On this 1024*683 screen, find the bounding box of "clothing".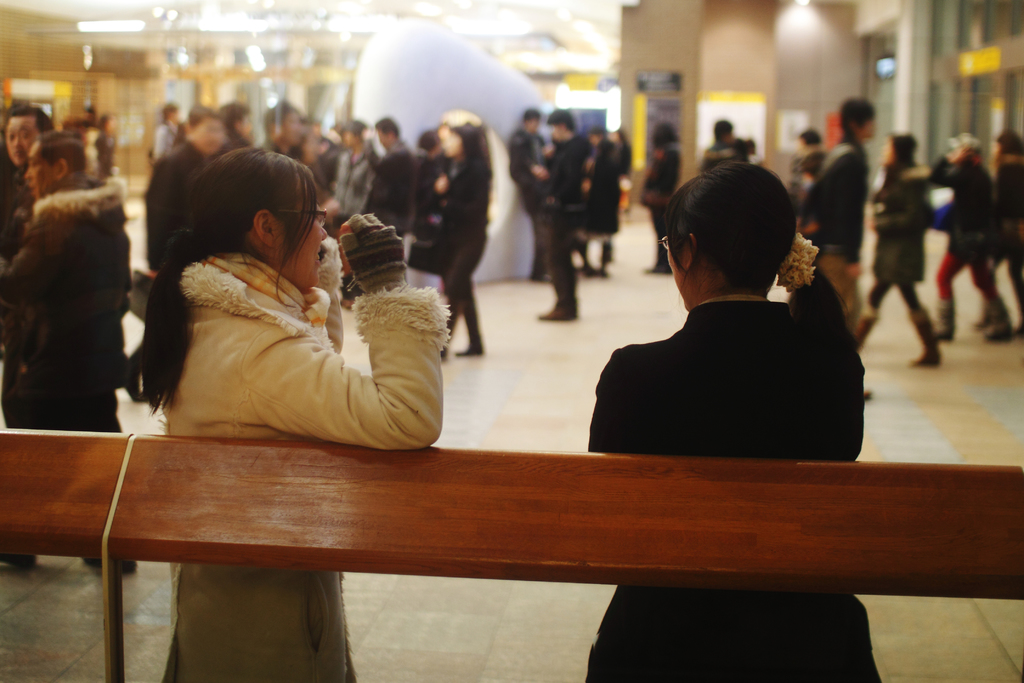
Bounding box: 509 129 552 280.
